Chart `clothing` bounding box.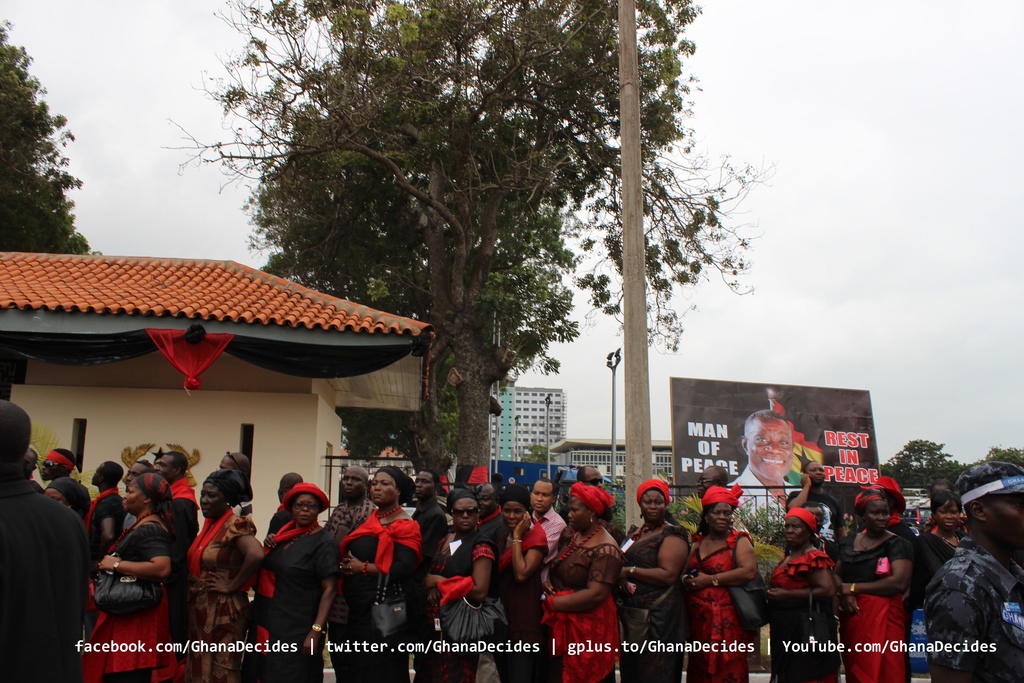
Charted: l=257, t=514, r=341, b=682.
